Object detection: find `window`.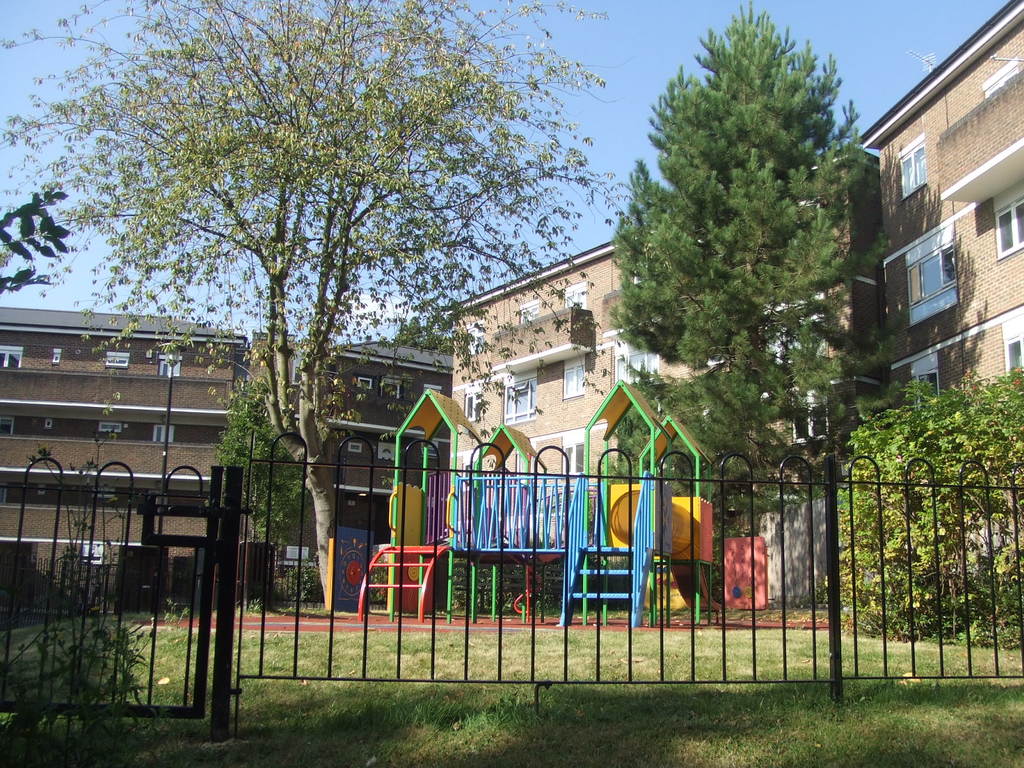
[106, 353, 131, 367].
